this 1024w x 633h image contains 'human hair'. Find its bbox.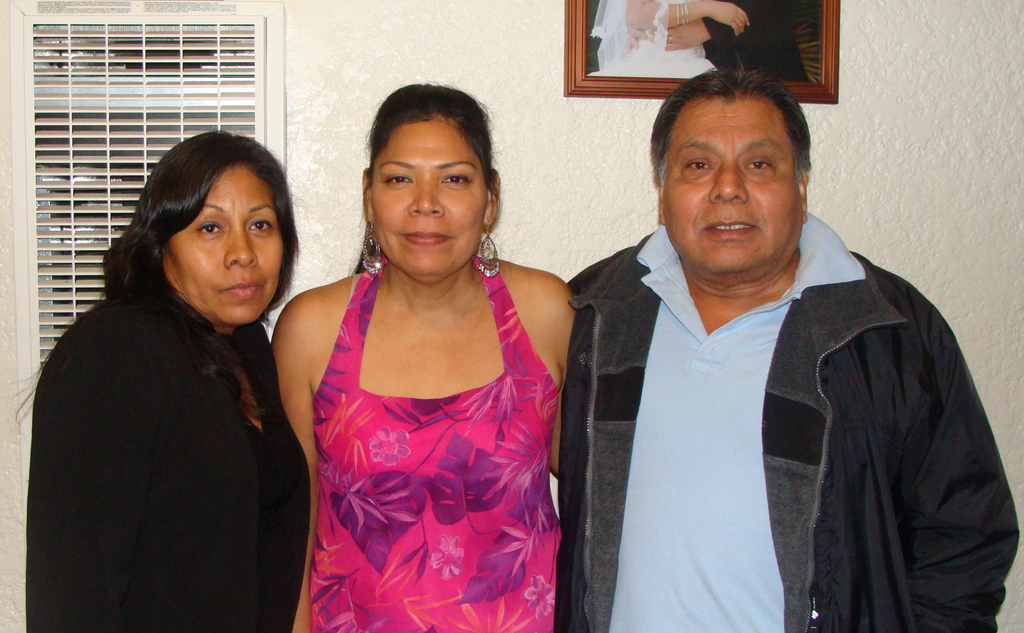
x1=641, y1=65, x2=813, y2=226.
